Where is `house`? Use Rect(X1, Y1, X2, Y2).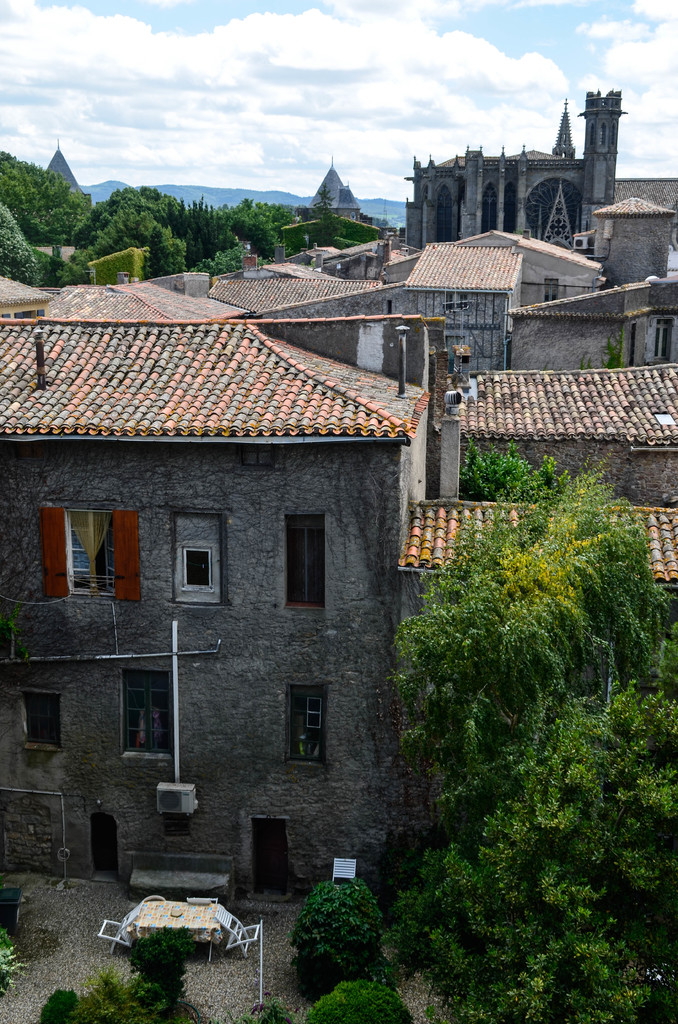
Rect(513, 266, 677, 385).
